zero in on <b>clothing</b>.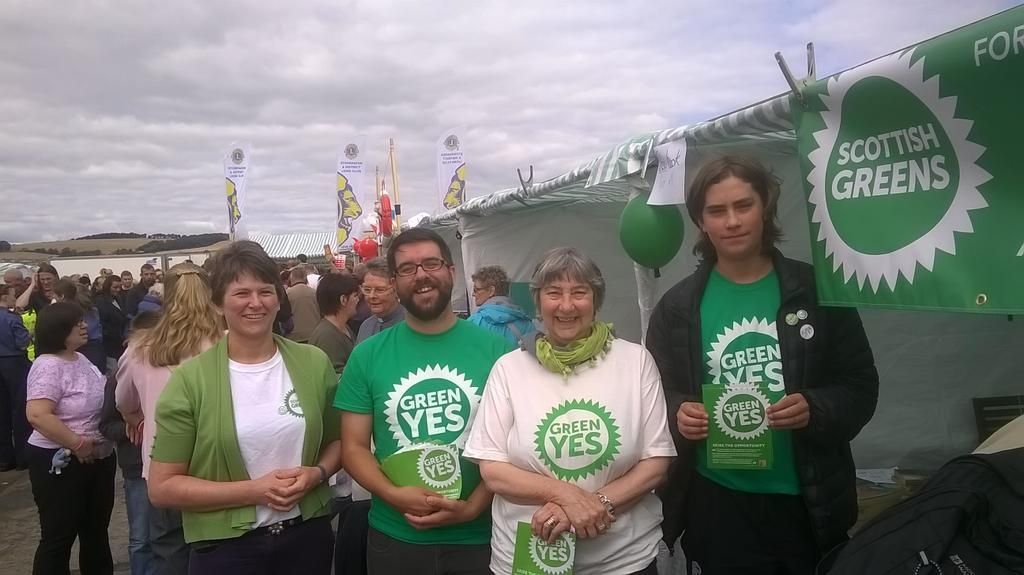
Zeroed in: [x1=460, y1=322, x2=676, y2=574].
